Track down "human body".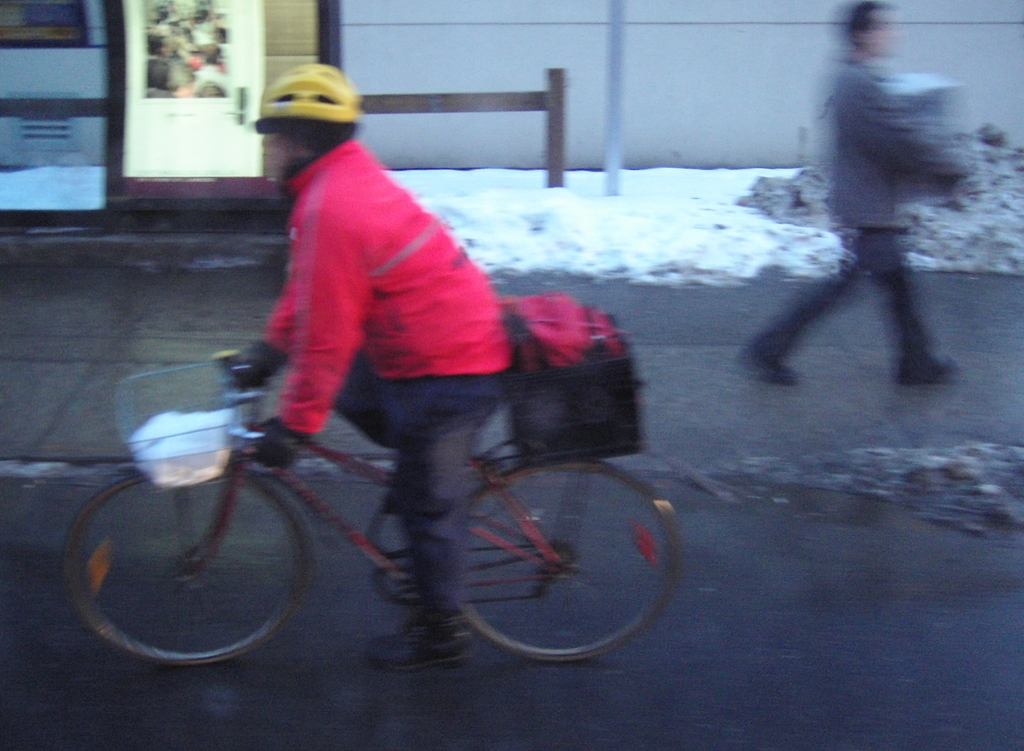
Tracked to [740,0,971,389].
